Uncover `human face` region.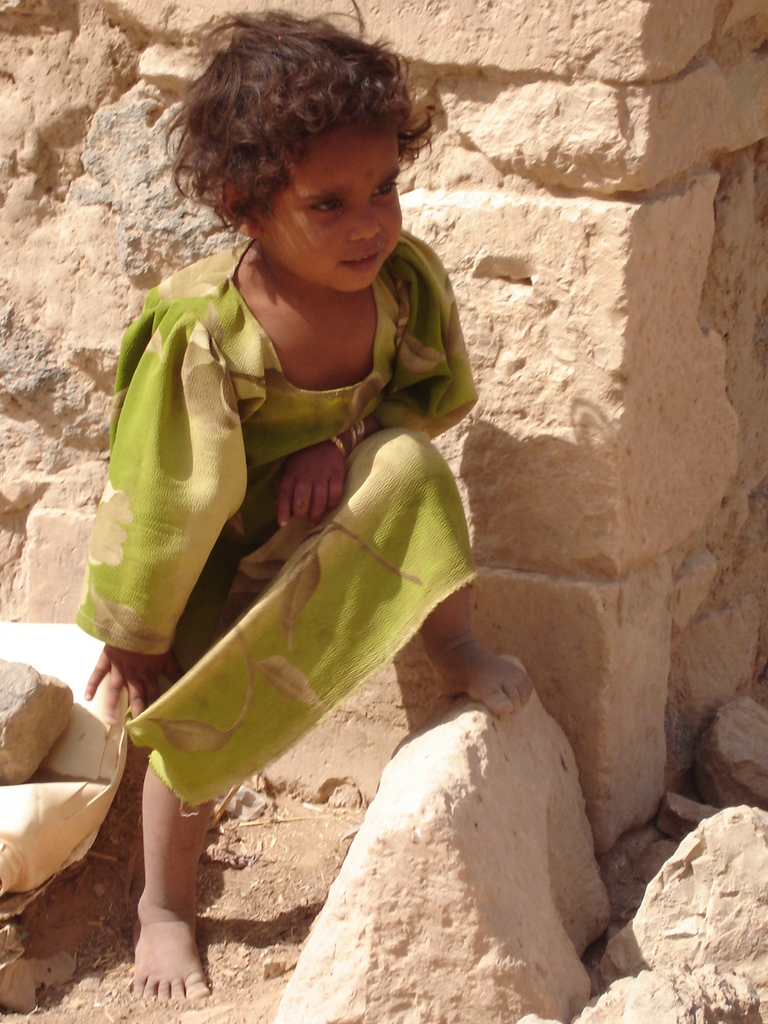
Uncovered: x1=256 y1=110 x2=401 y2=288.
